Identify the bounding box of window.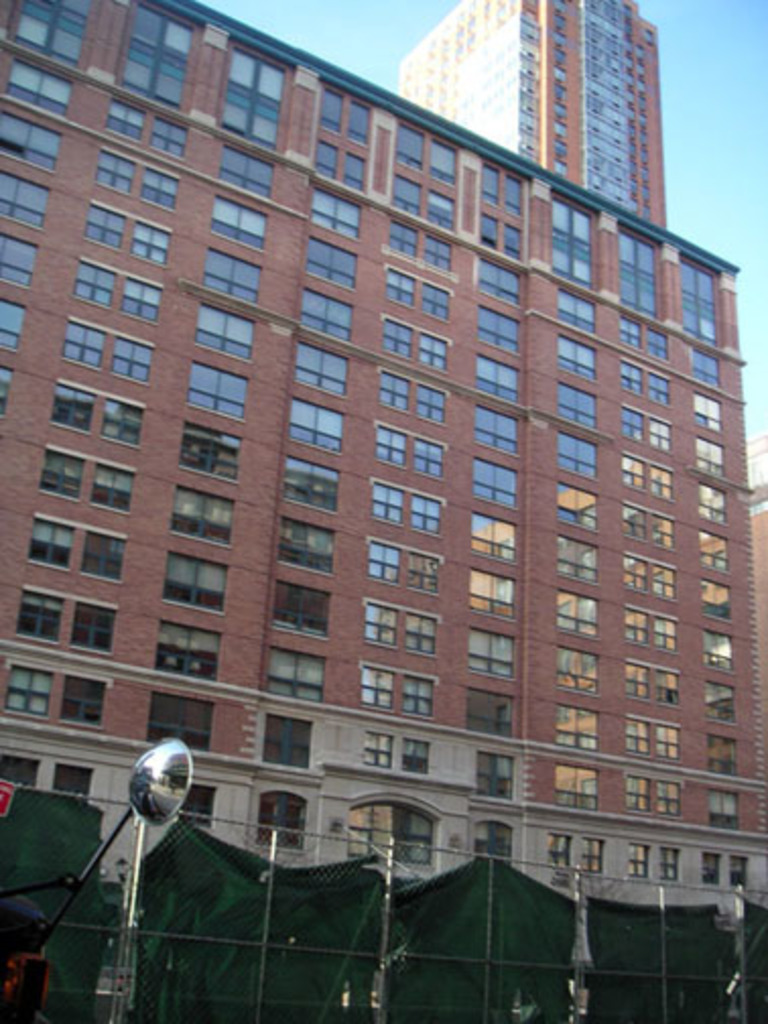
box=[364, 599, 398, 648].
